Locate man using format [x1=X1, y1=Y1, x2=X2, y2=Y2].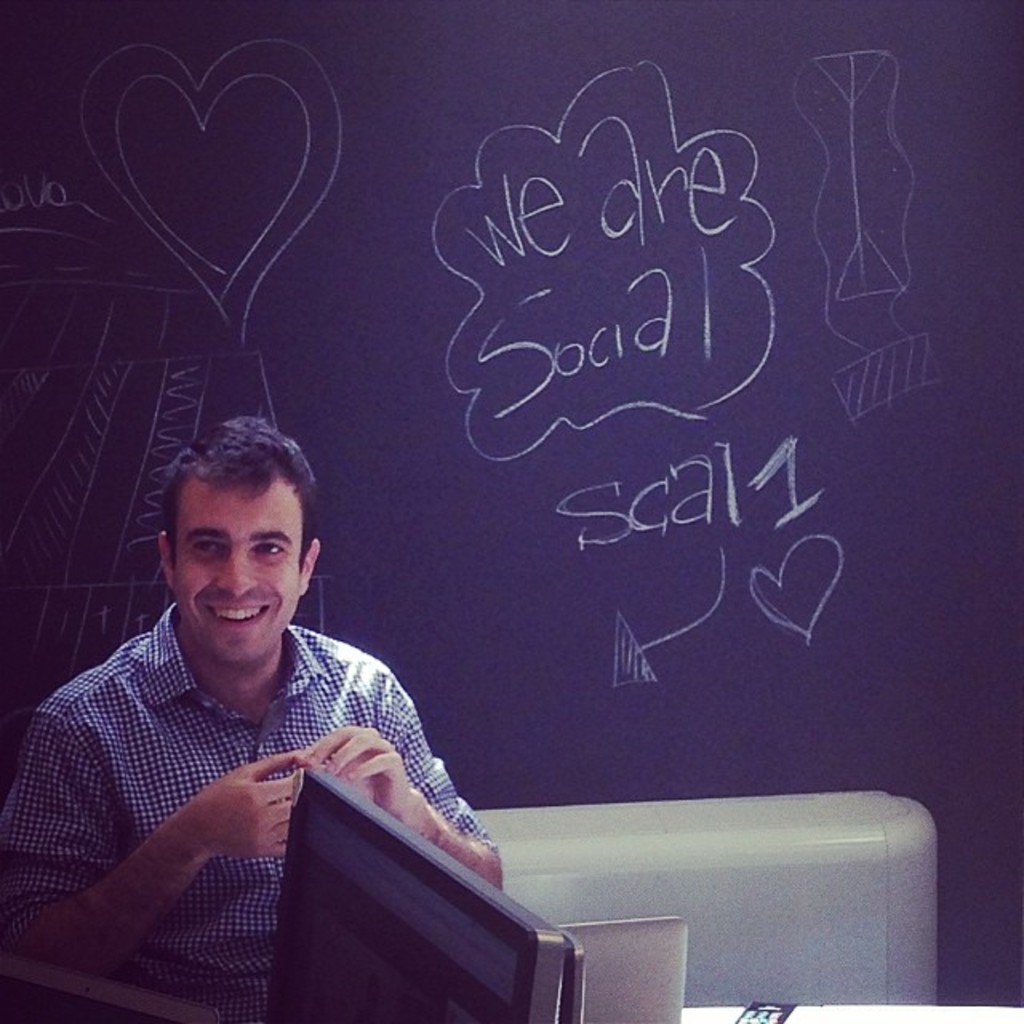
[x1=21, y1=421, x2=547, y2=984].
